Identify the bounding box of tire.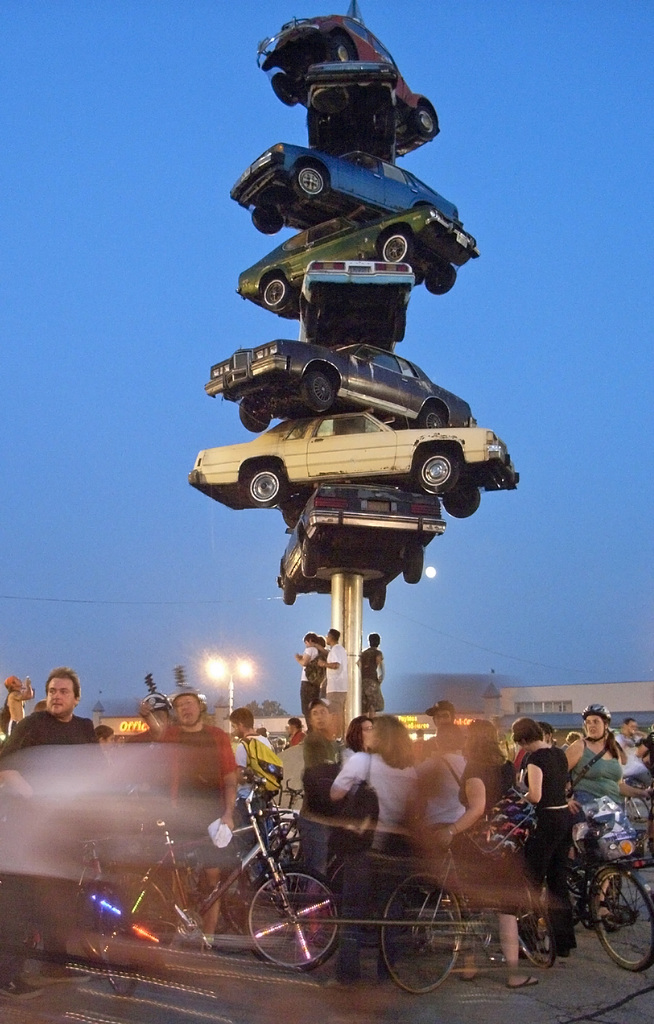
(x1=363, y1=582, x2=382, y2=612).
